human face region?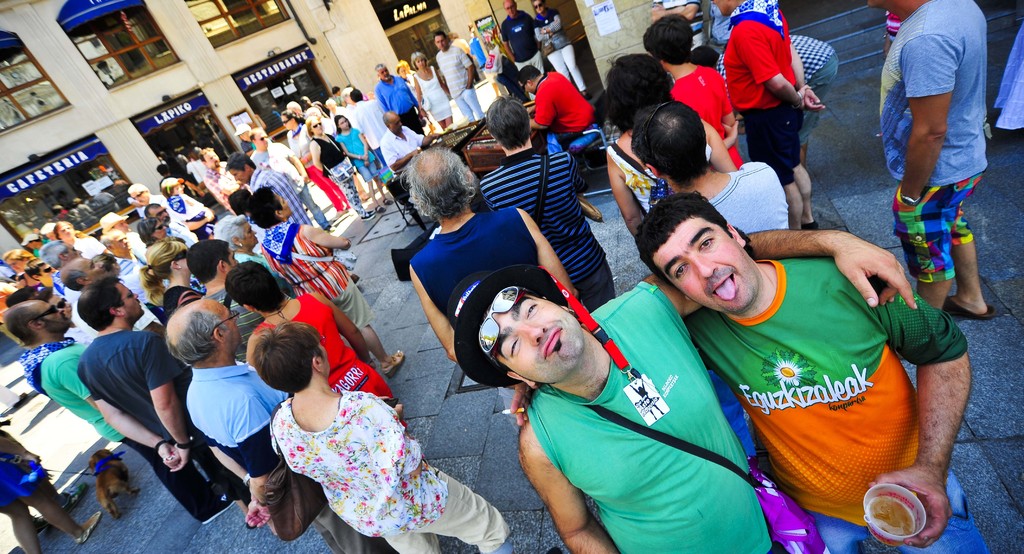
(519,82,536,94)
